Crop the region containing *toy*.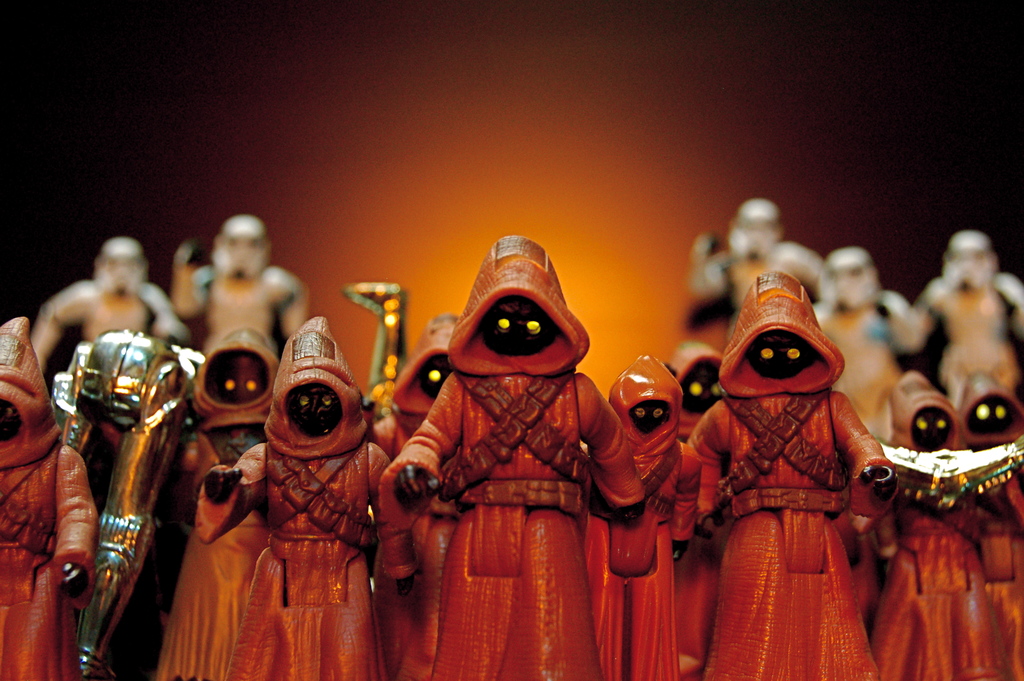
Crop region: x1=959, y1=372, x2=1023, y2=679.
